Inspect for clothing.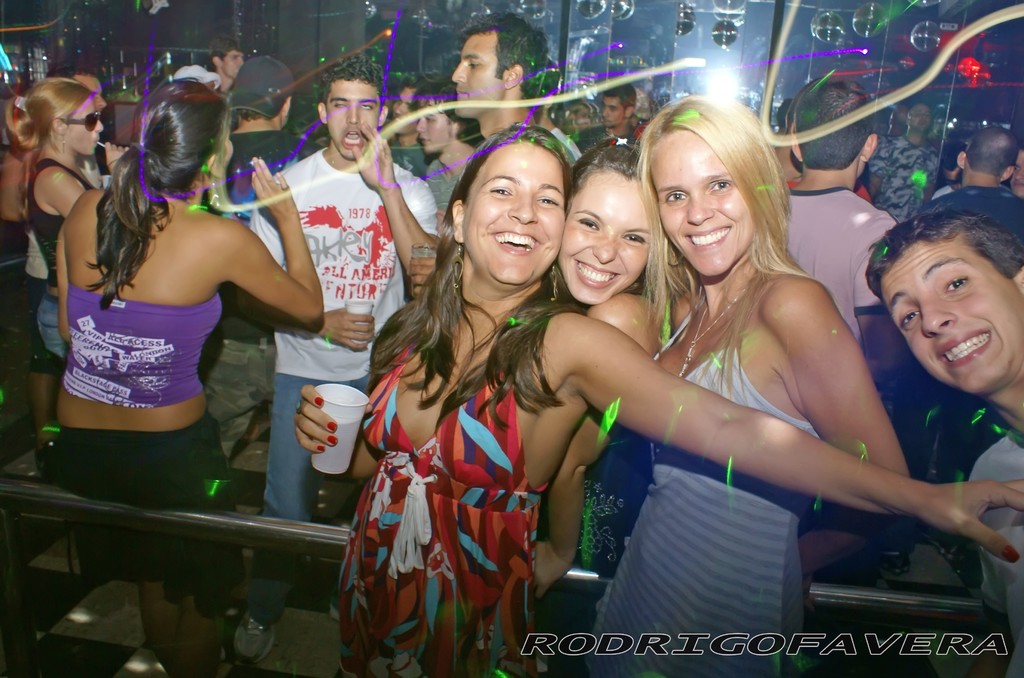
Inspection: 920,182,1023,268.
